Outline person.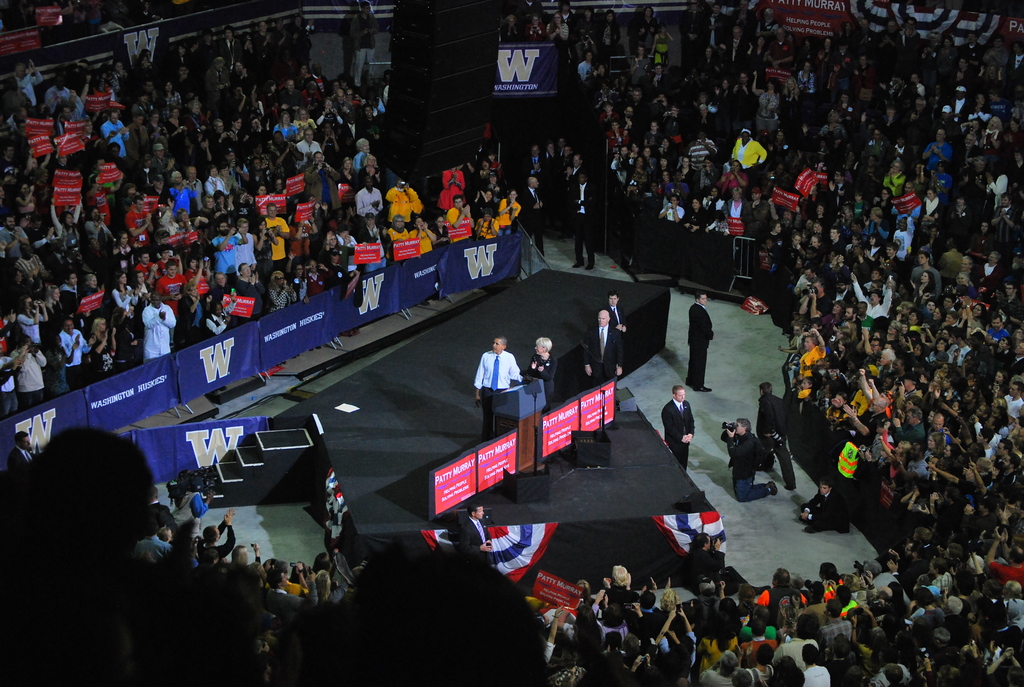
Outline: bbox=[456, 498, 493, 569].
